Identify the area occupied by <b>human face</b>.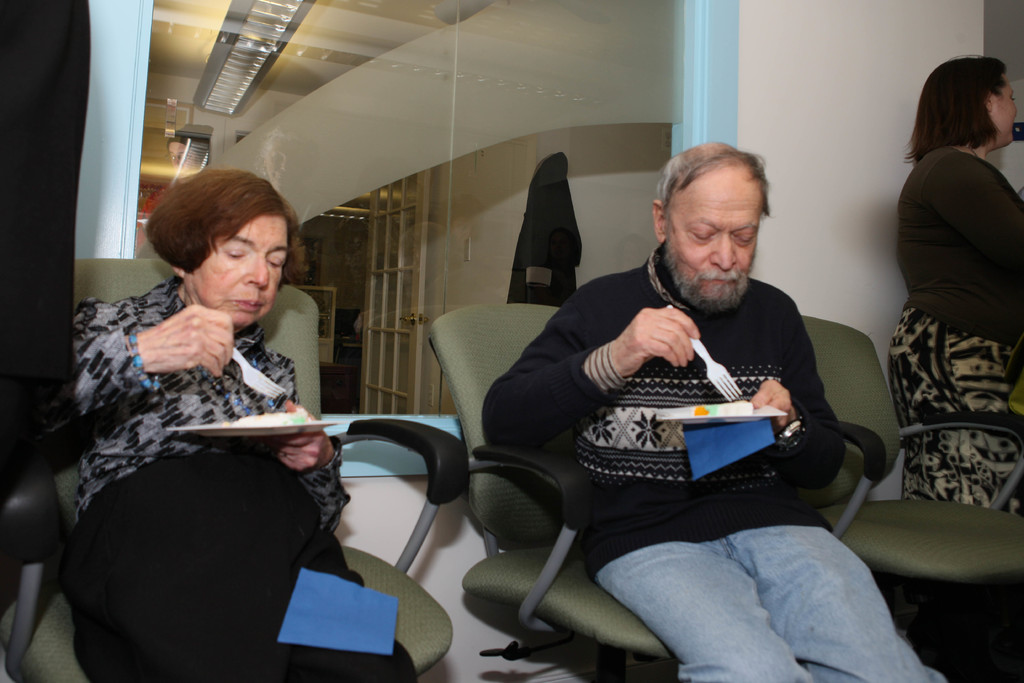
Area: (668,160,765,293).
